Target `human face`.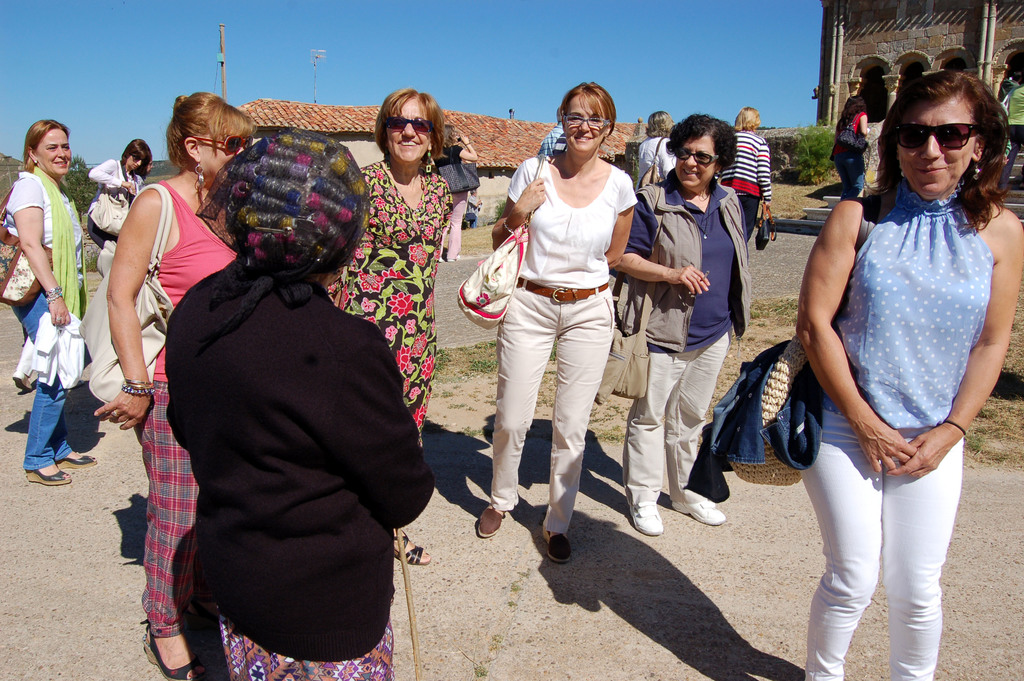
Target region: (x1=562, y1=94, x2=605, y2=152).
